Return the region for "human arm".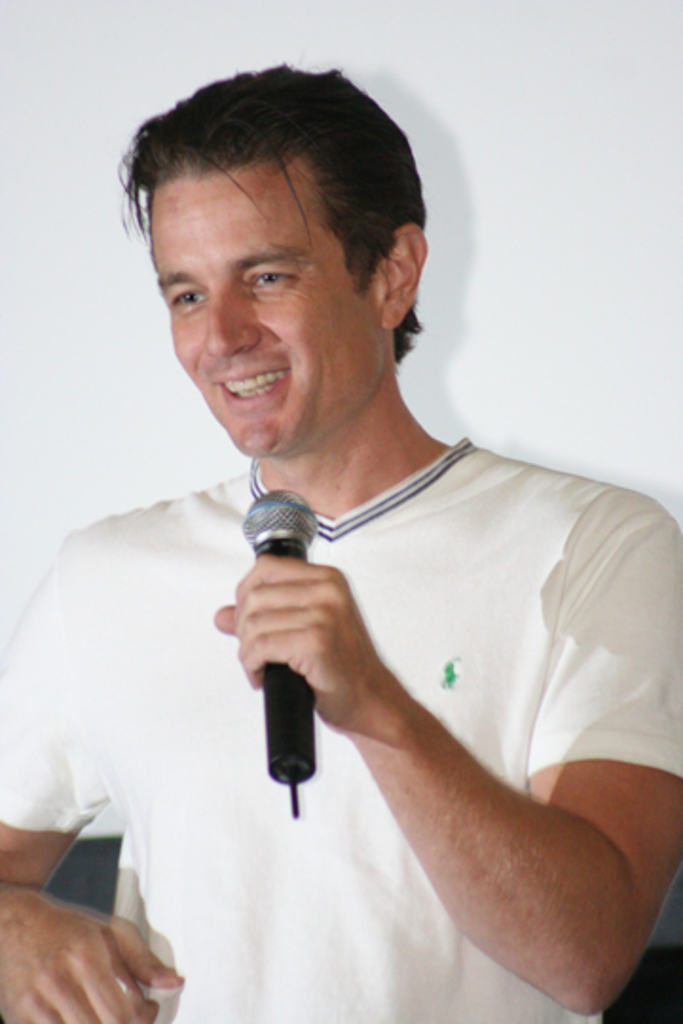
bbox=(199, 478, 681, 1007).
